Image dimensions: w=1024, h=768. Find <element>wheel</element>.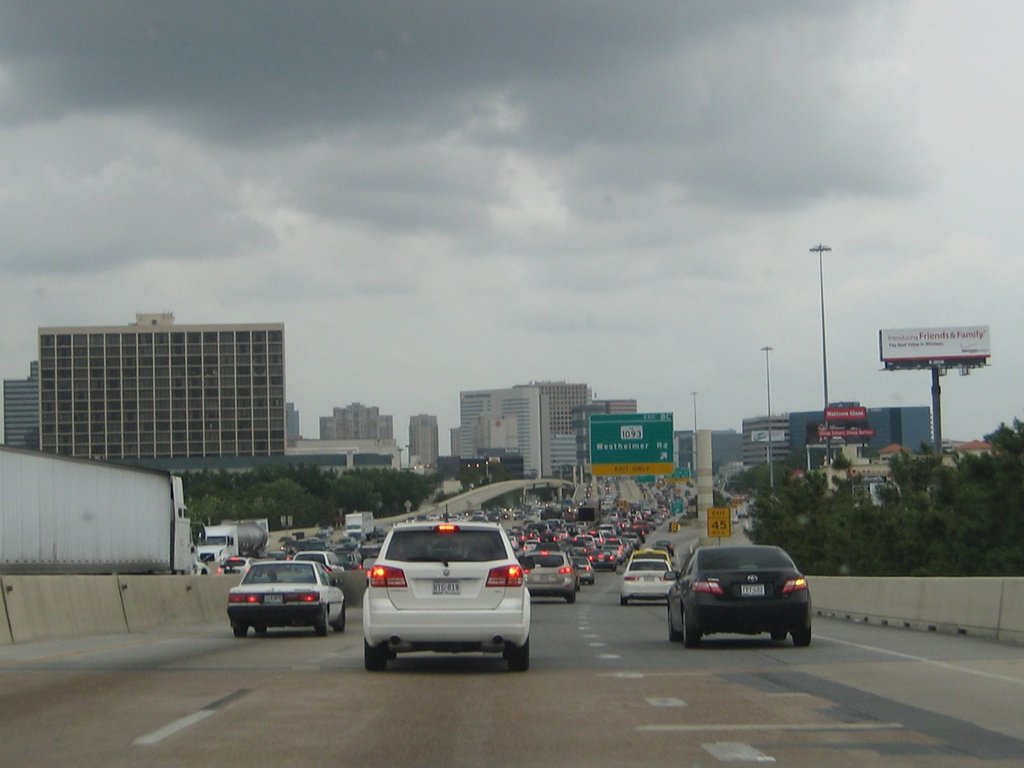
314/607/330/636.
